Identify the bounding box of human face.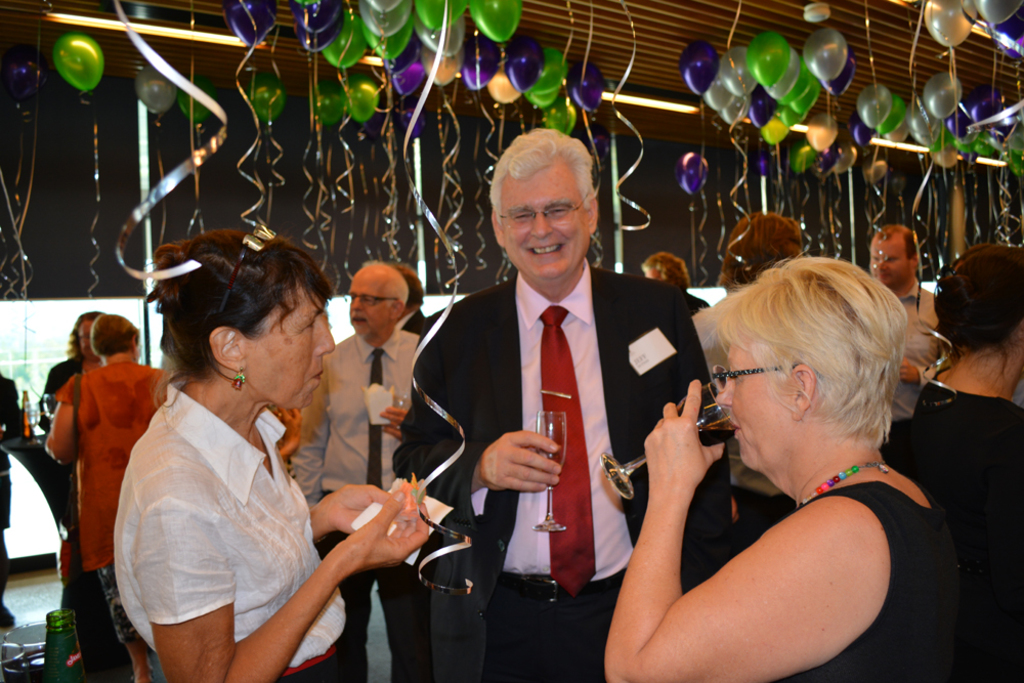
[left=500, top=175, right=587, bottom=279].
